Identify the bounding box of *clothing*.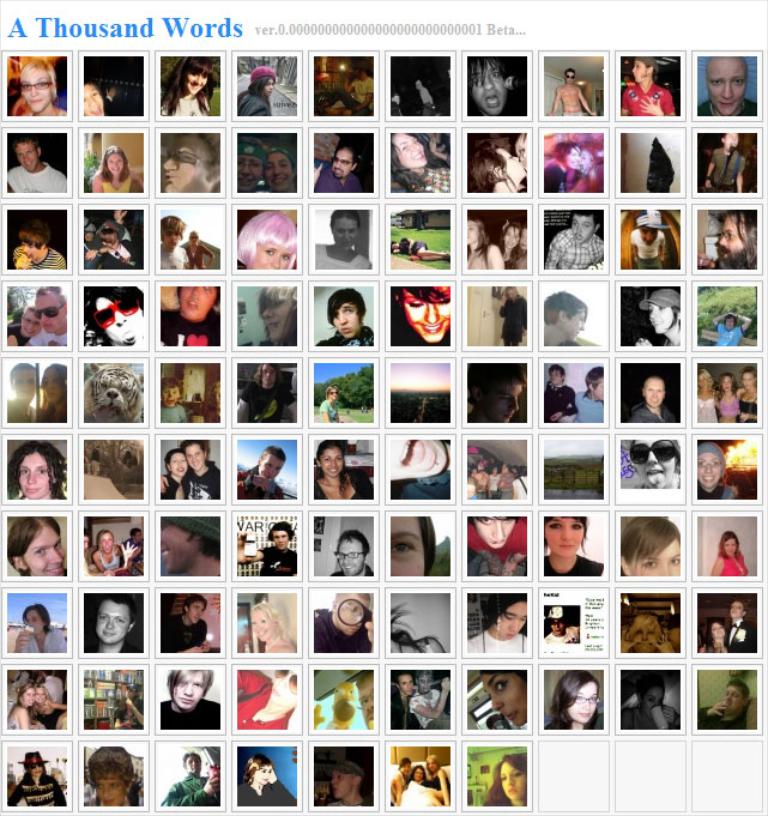
locate(156, 473, 181, 501).
